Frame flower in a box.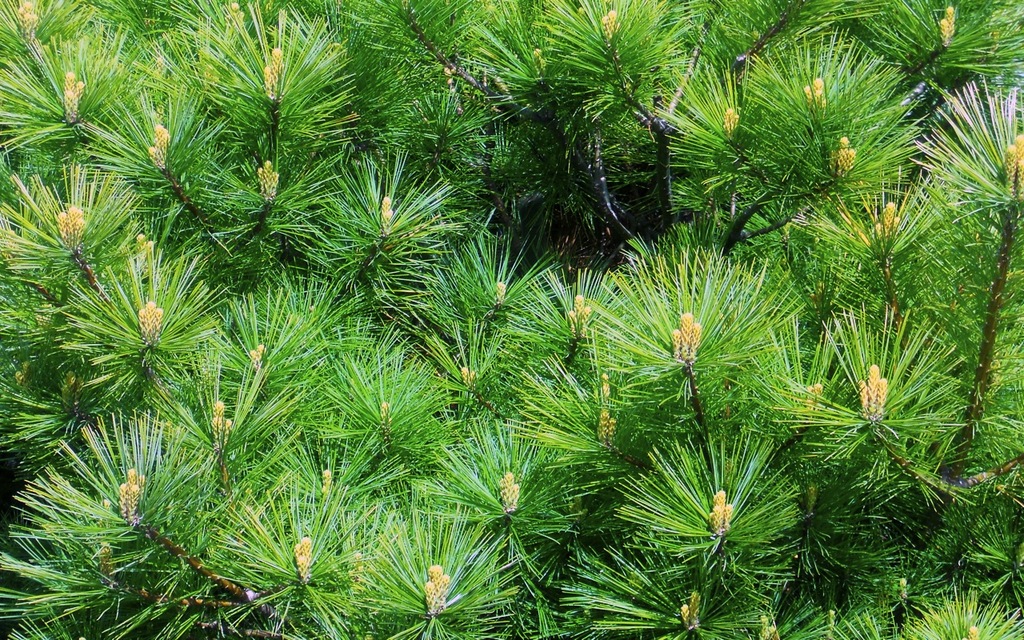
bbox(147, 124, 169, 166).
